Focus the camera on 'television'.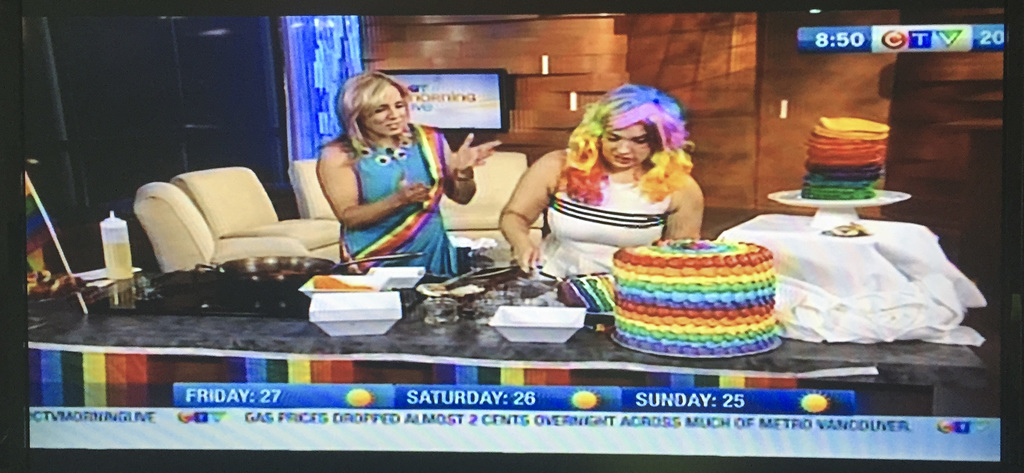
Focus region: locate(0, 0, 1023, 472).
